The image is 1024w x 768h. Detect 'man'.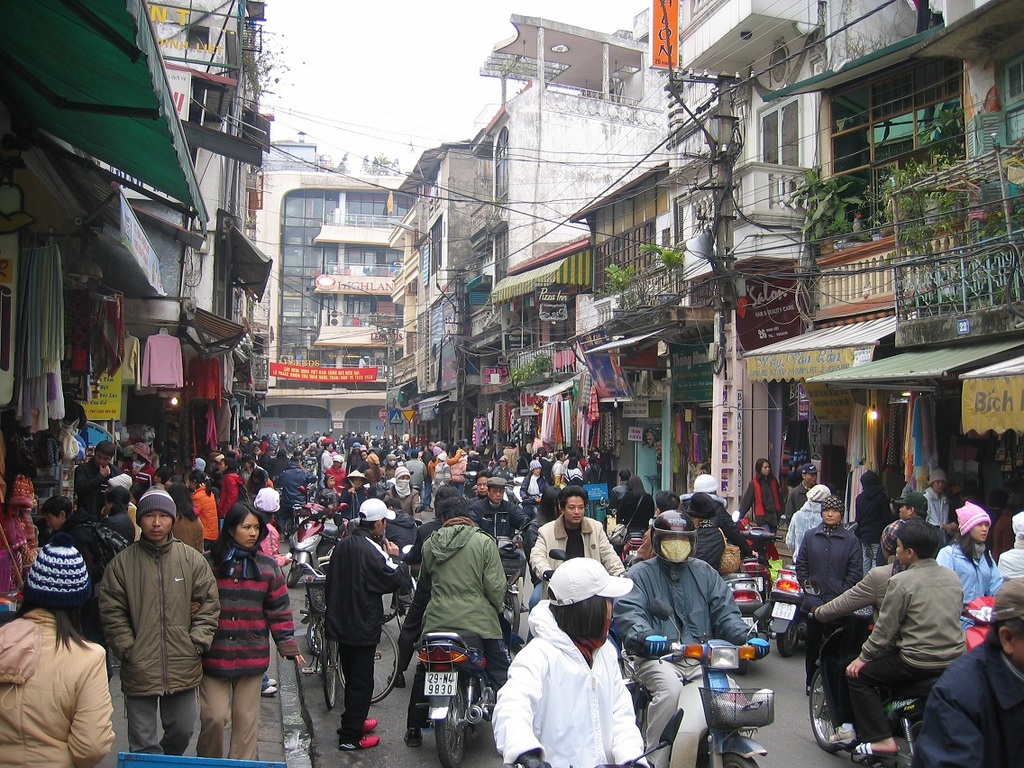
Detection: [left=271, top=455, right=315, bottom=540].
